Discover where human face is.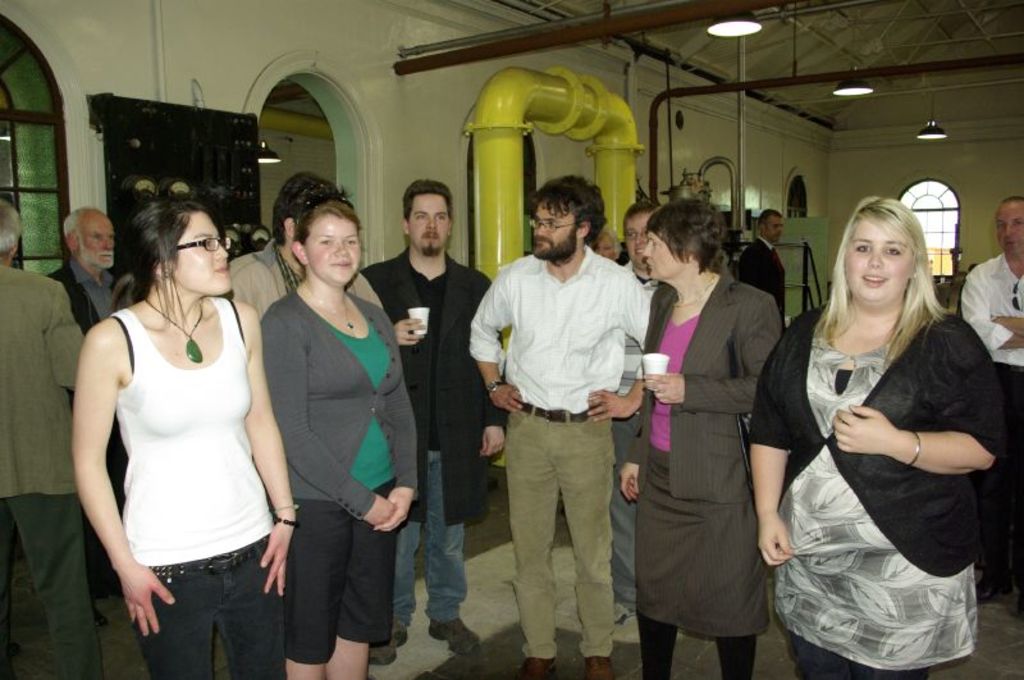
Discovered at region(302, 210, 361, 286).
